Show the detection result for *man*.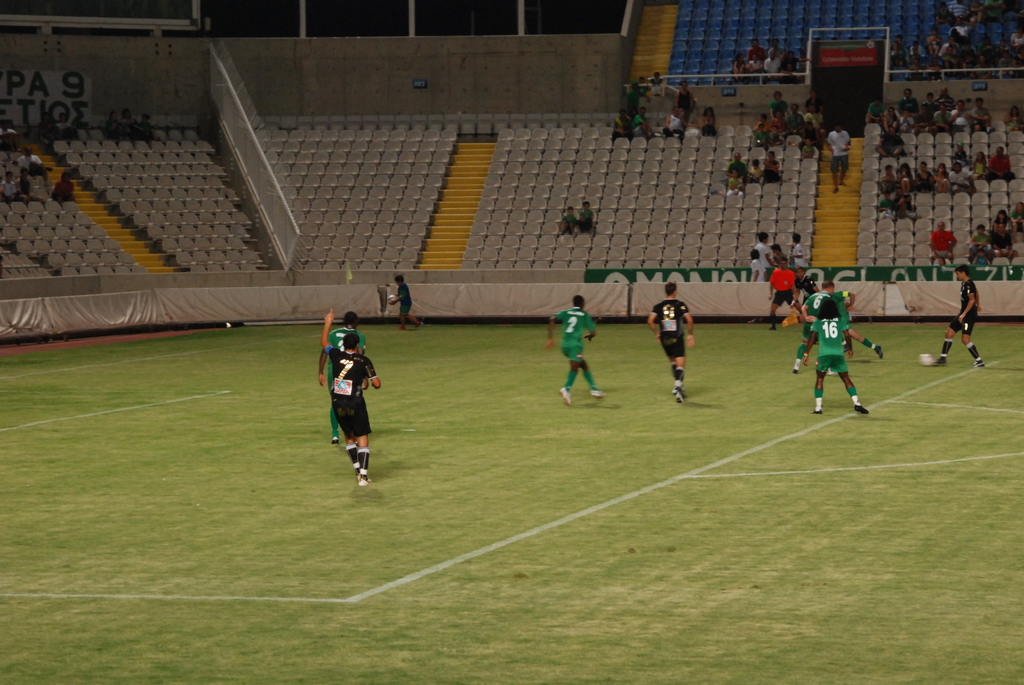
bbox=(768, 53, 783, 75).
